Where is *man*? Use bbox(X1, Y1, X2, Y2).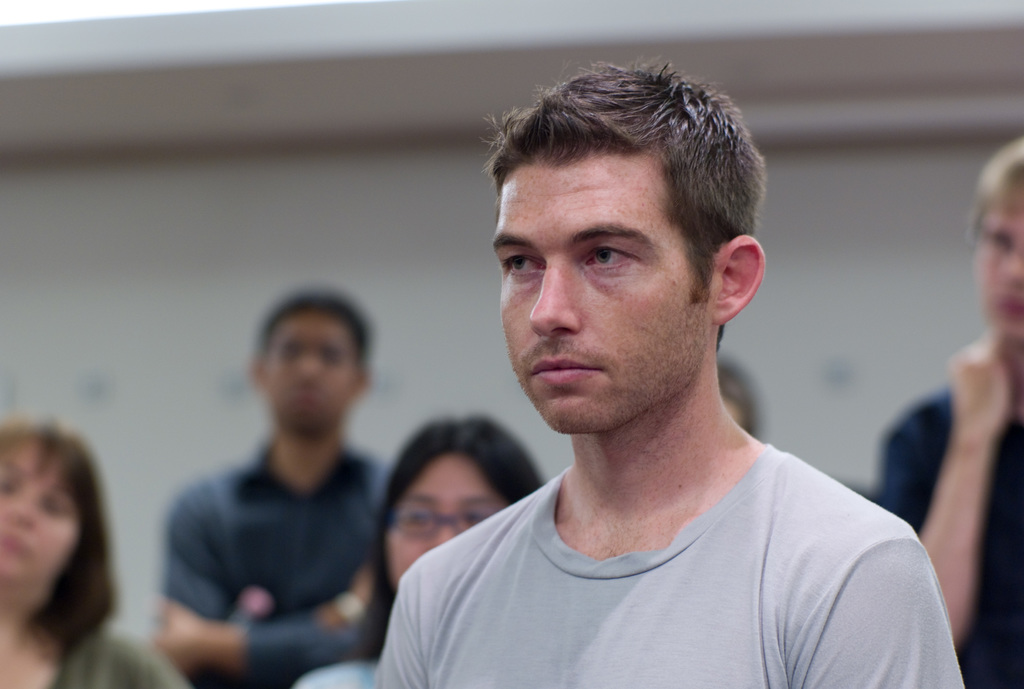
bbox(877, 133, 1023, 688).
